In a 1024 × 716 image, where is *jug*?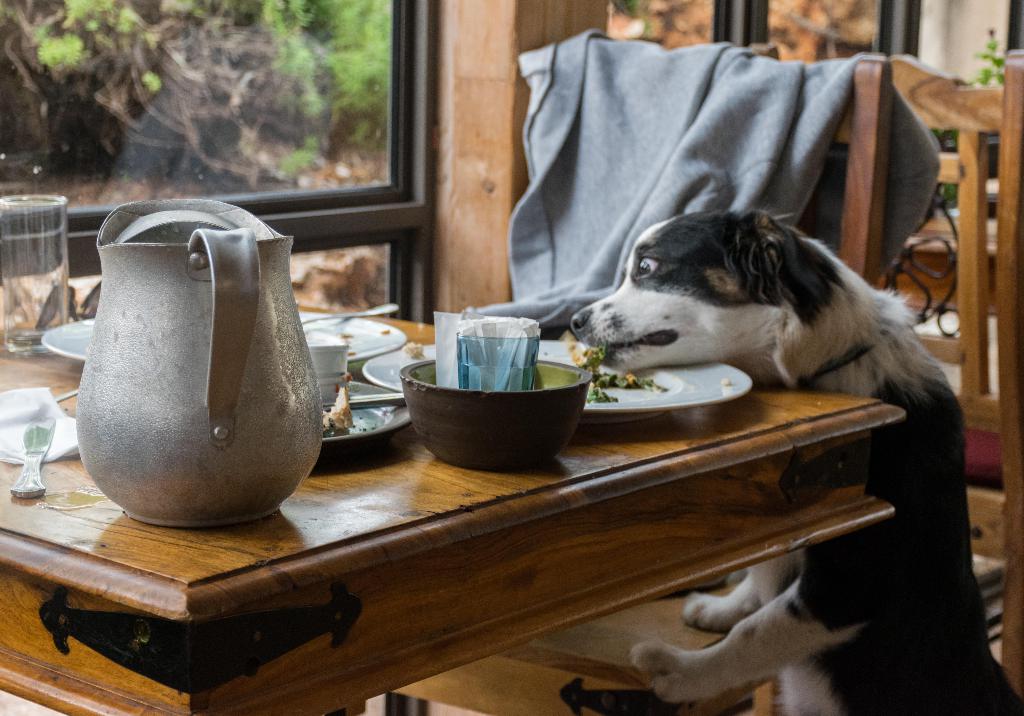
locate(75, 187, 313, 527).
